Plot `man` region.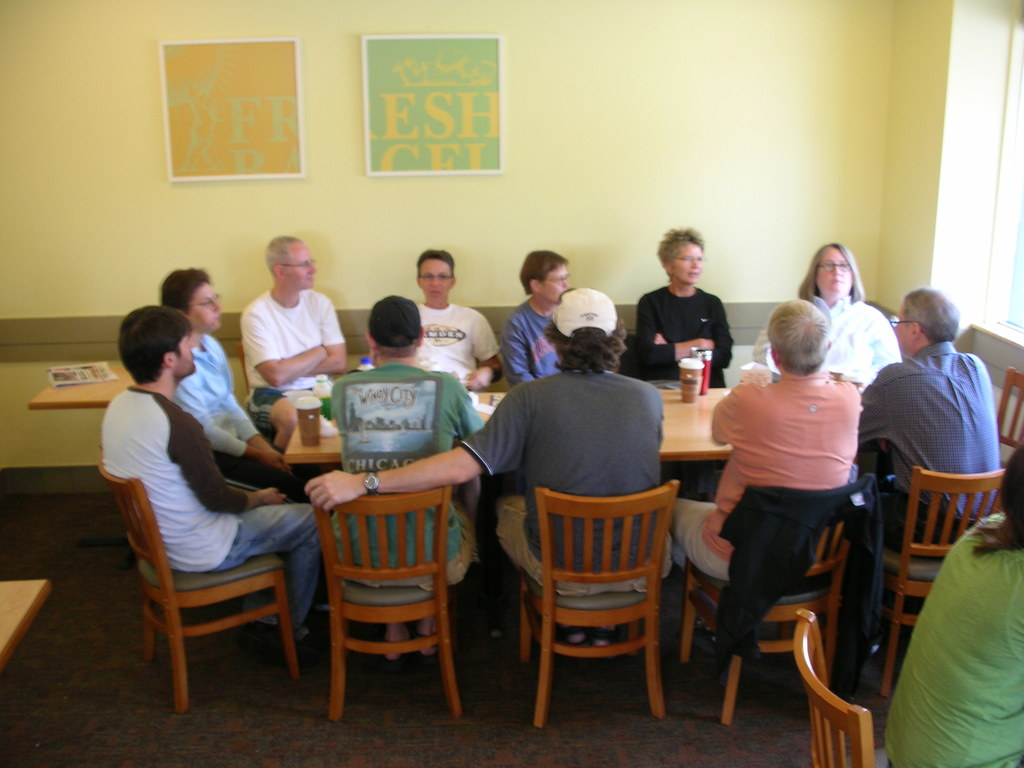
Plotted at 95 300 330 655.
